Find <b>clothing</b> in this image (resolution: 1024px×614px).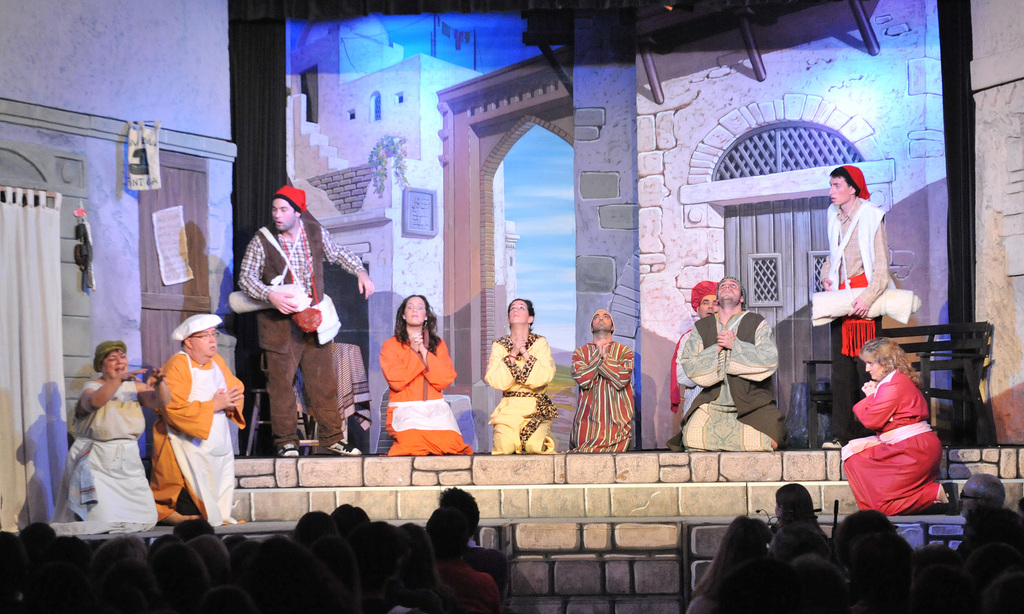
rect(150, 347, 244, 532).
